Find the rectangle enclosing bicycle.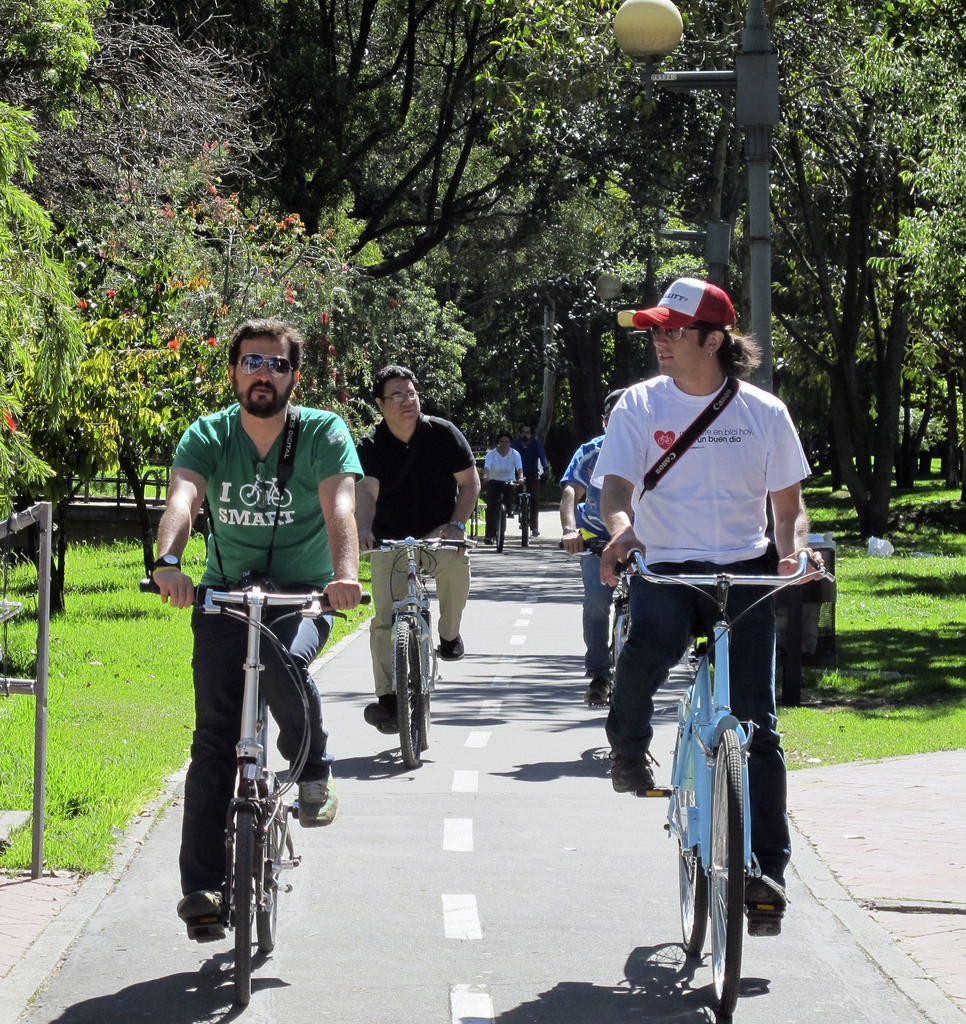
left=488, top=474, right=520, bottom=553.
